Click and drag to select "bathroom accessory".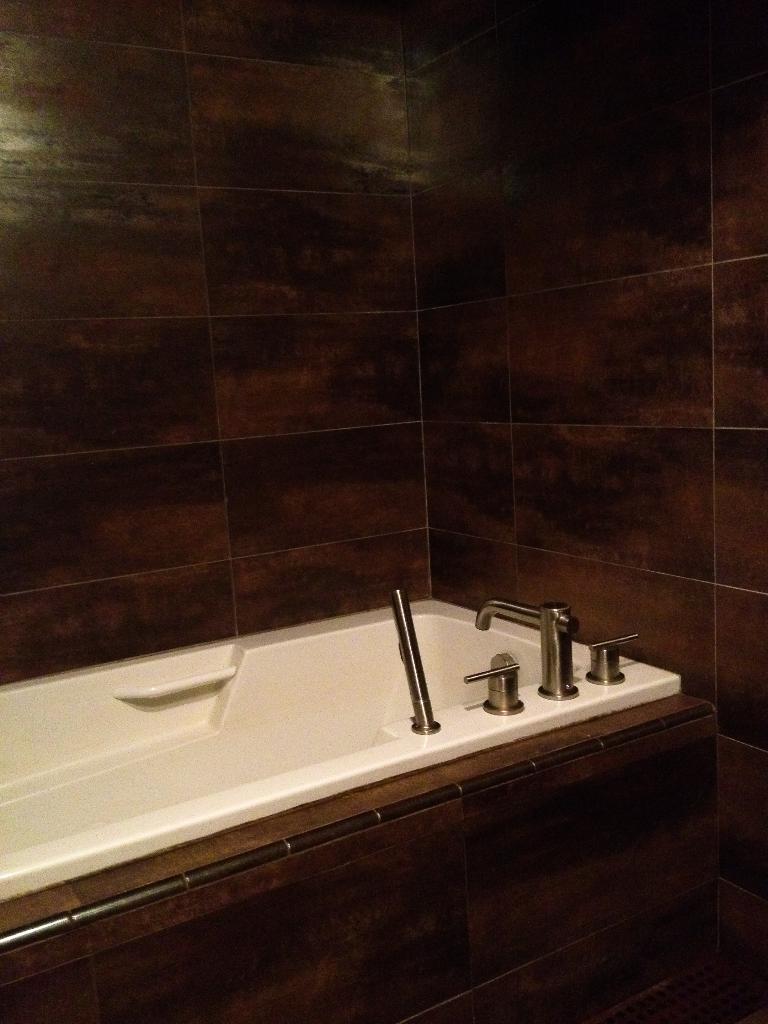
Selection: x1=577 y1=616 x2=642 y2=688.
